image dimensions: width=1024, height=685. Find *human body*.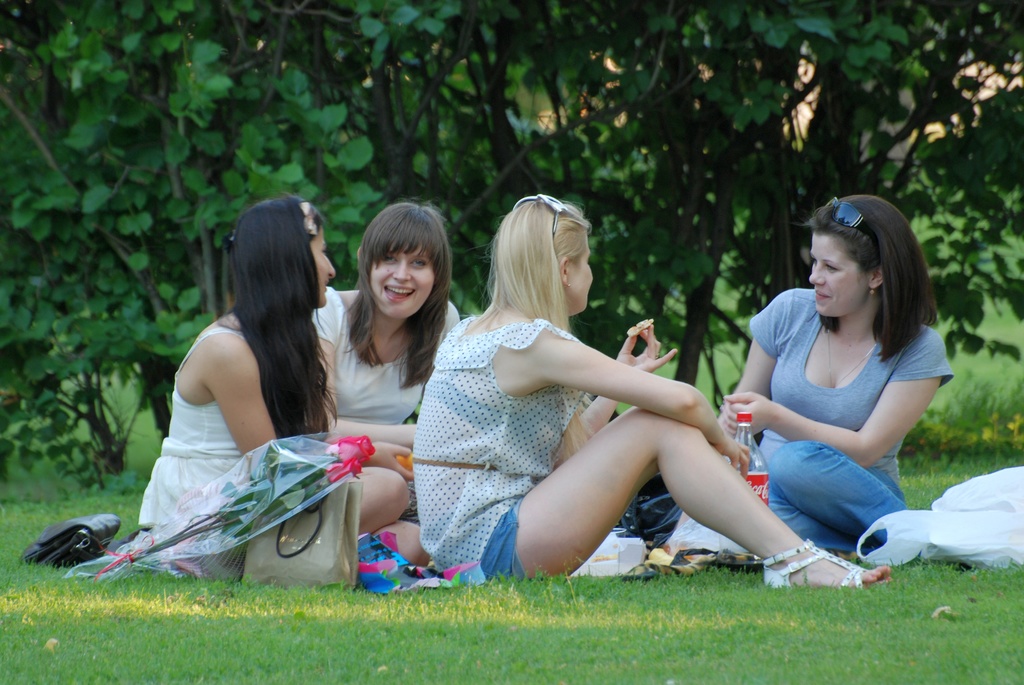
(x1=428, y1=254, x2=805, y2=586).
